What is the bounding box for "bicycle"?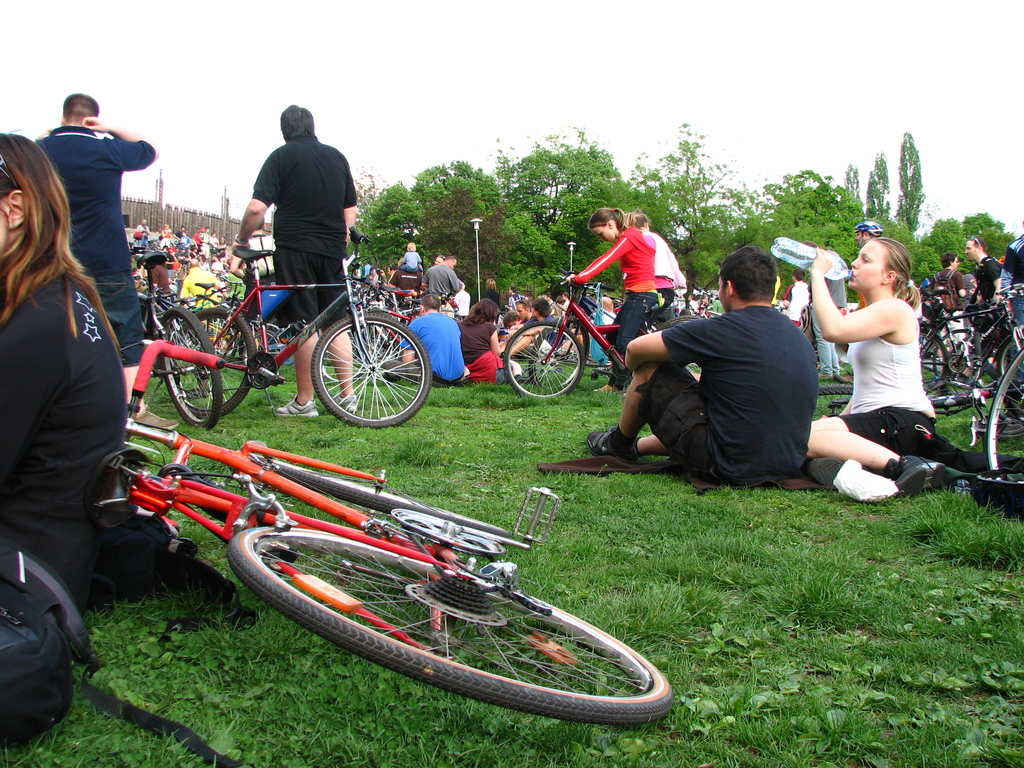
[504,274,717,408].
